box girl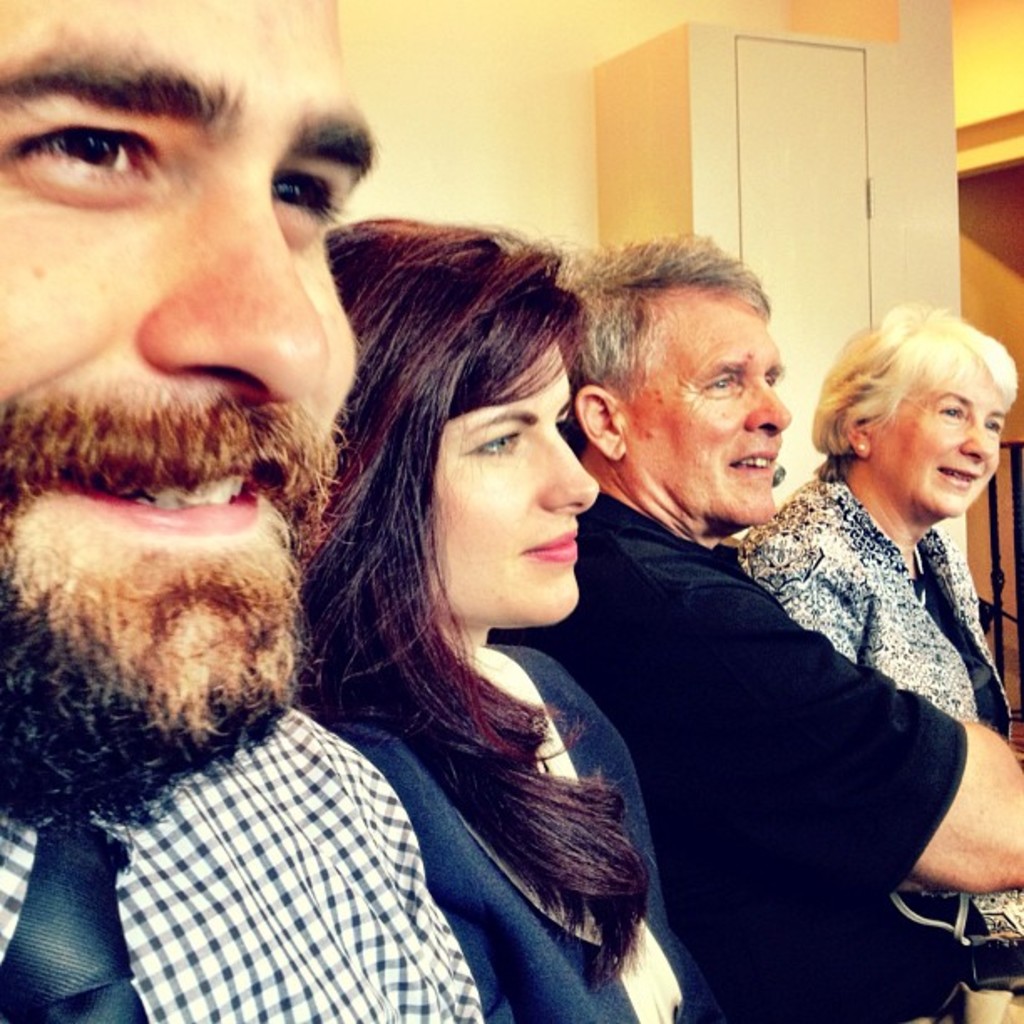
l=289, t=204, r=719, b=1022
